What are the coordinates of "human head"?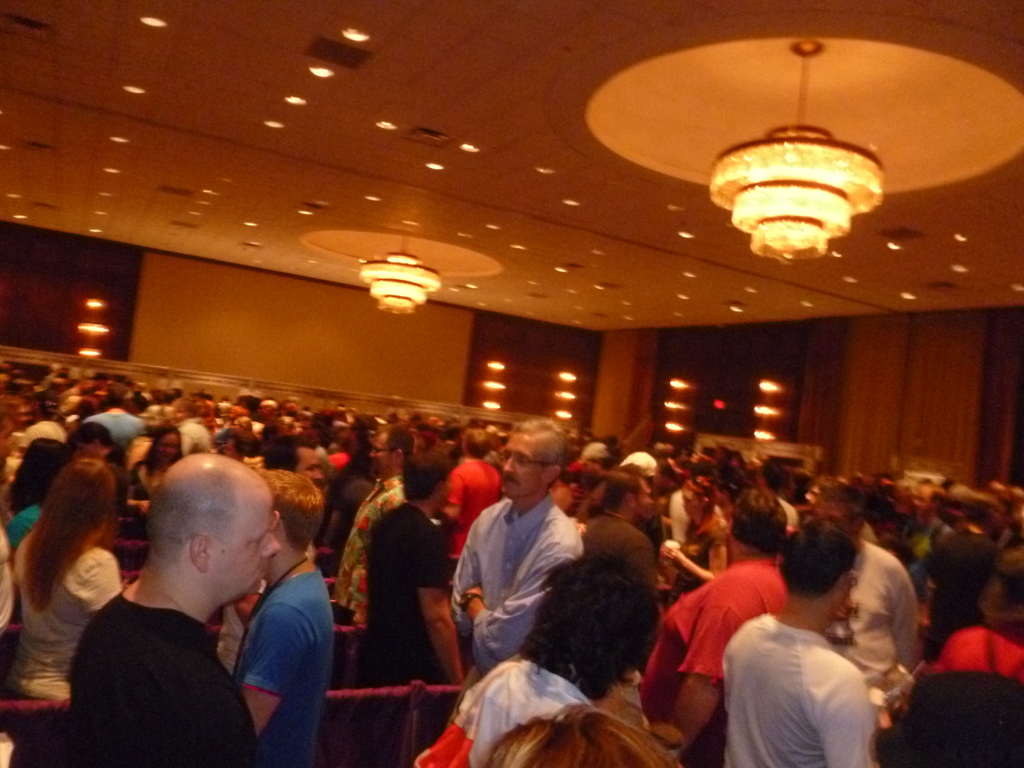
678:474:720:520.
